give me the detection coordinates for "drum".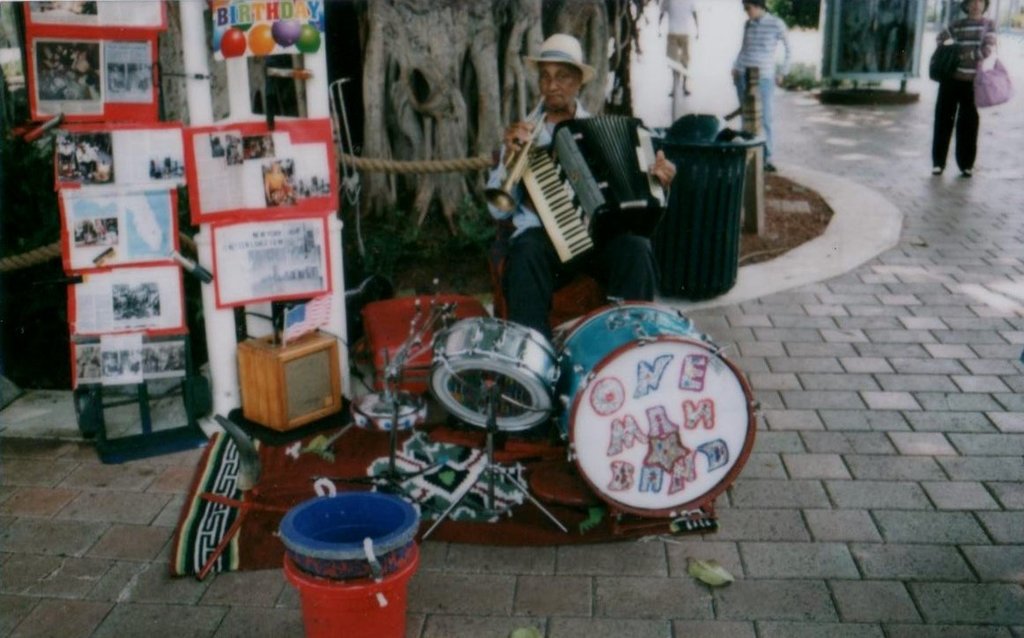
x1=426, y1=318, x2=563, y2=435.
